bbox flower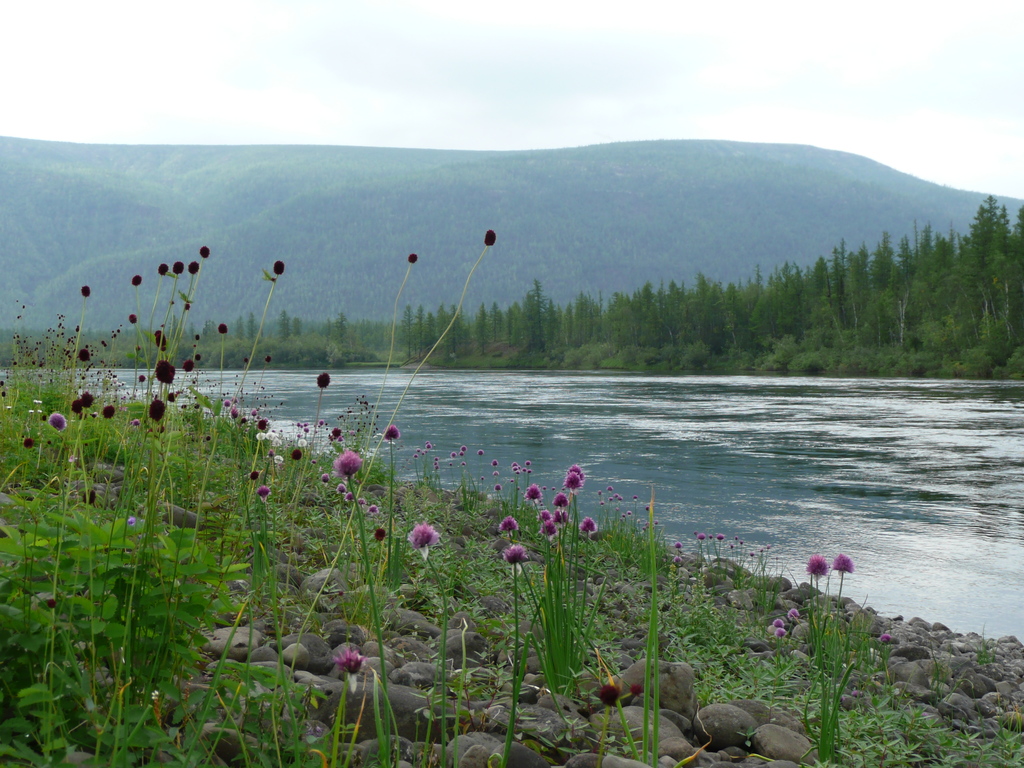
{"x1": 266, "y1": 352, "x2": 272, "y2": 363}
